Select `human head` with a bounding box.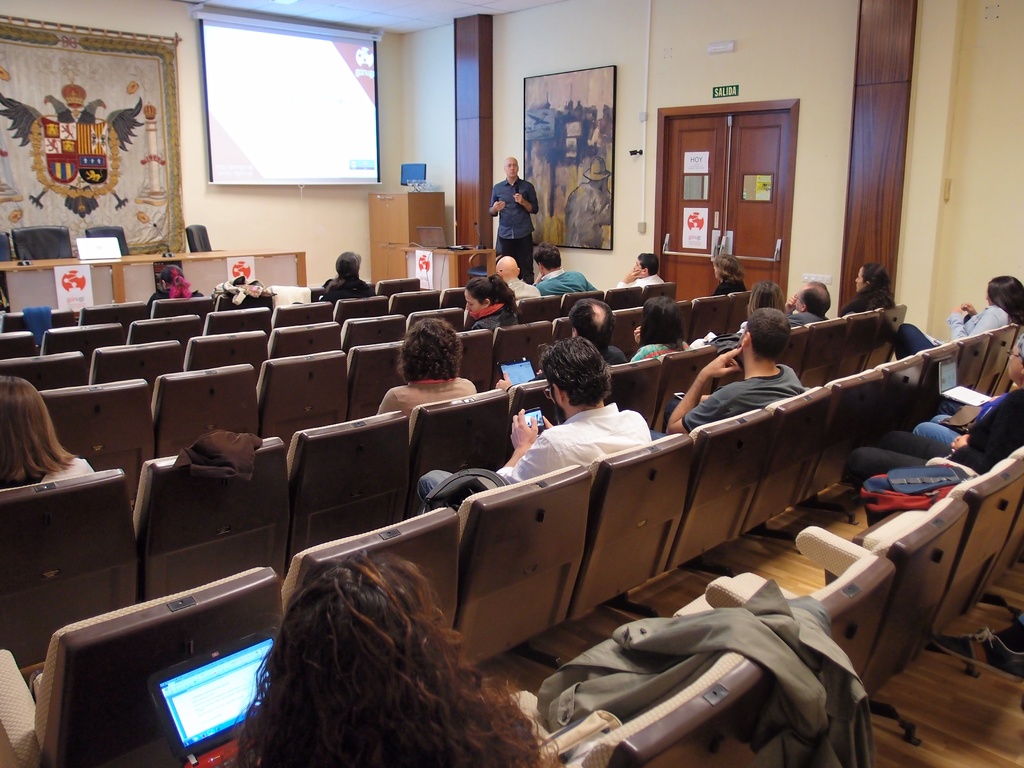
bbox=(713, 254, 744, 281).
